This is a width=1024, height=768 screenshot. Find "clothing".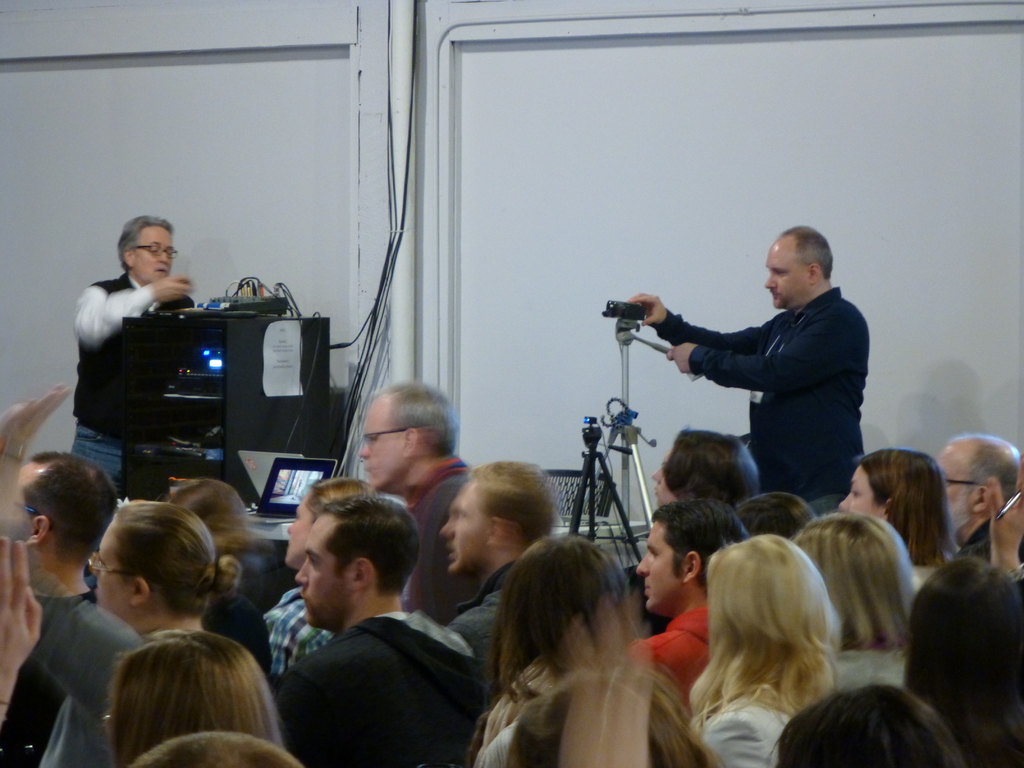
Bounding box: [660, 245, 878, 511].
